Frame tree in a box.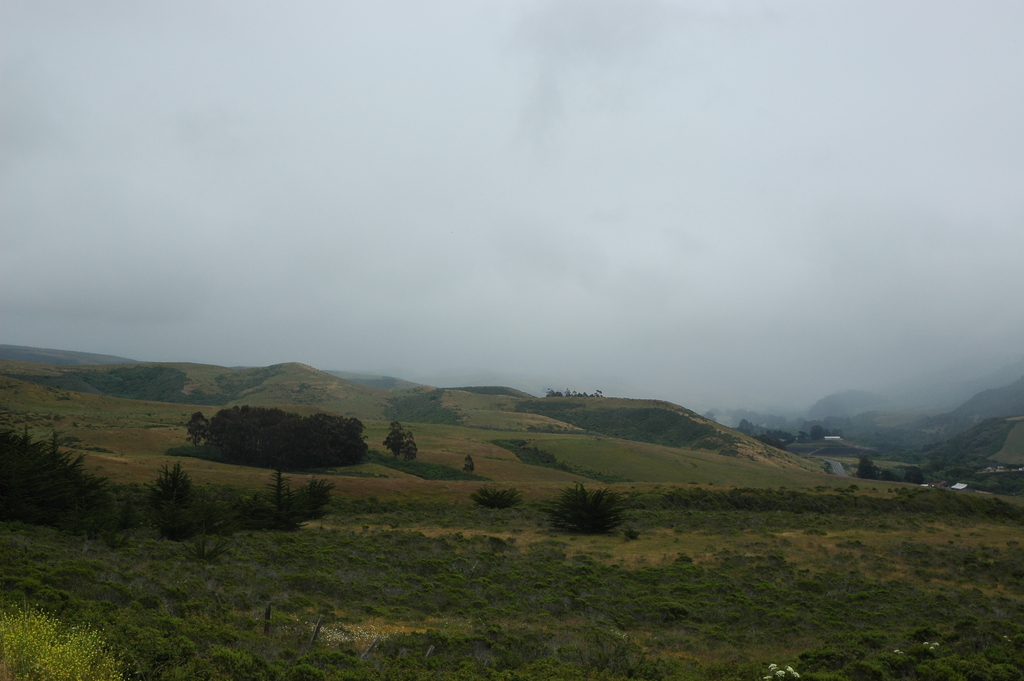
region(461, 452, 475, 480).
